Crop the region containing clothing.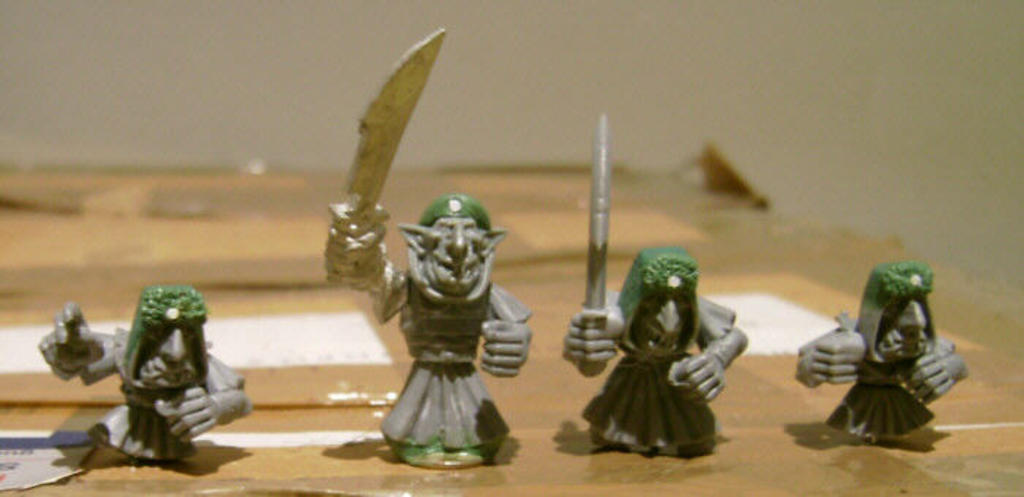
Crop region: select_region(80, 323, 250, 469).
